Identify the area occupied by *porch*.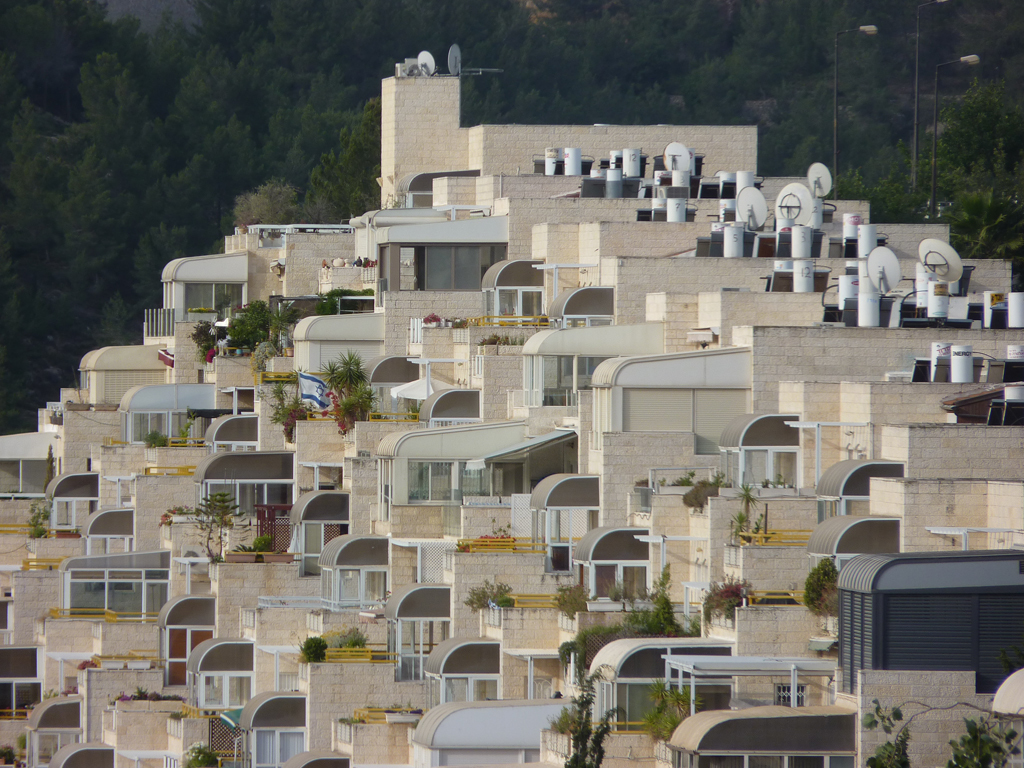
Area: <box>0,639,42,721</box>.
